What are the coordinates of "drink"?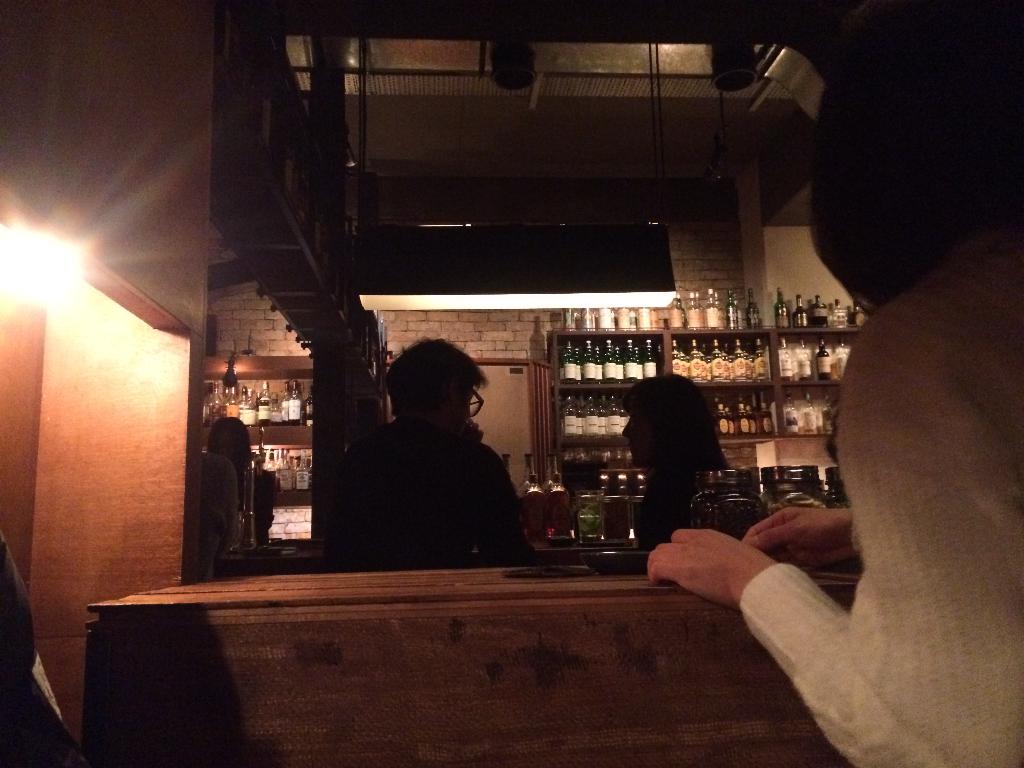
crop(748, 288, 758, 329).
